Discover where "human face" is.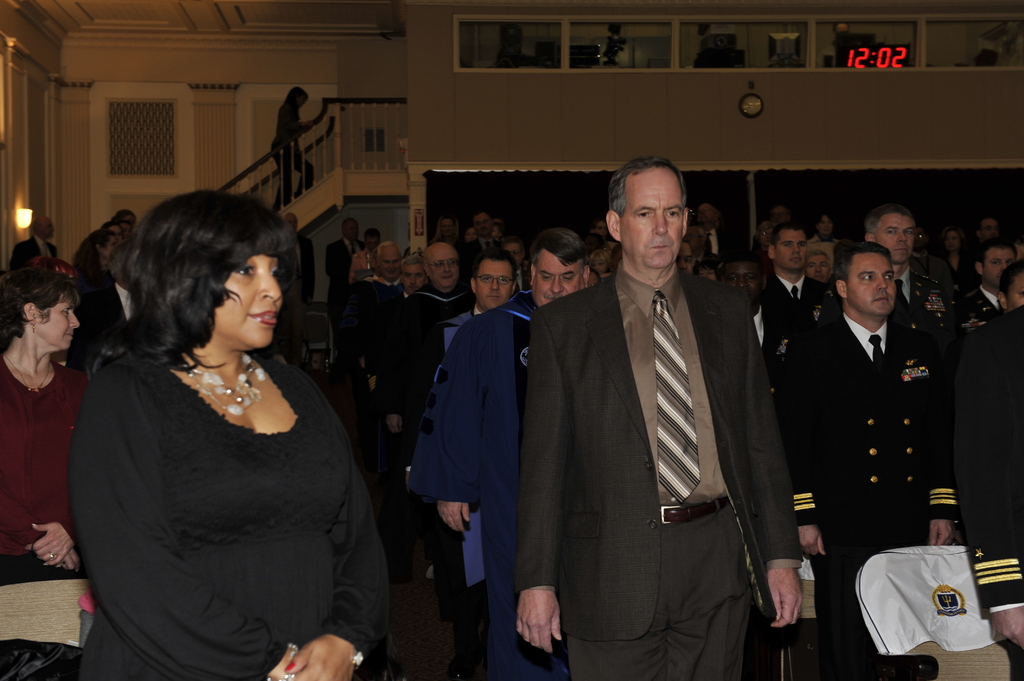
Discovered at <box>344,225,353,239</box>.
